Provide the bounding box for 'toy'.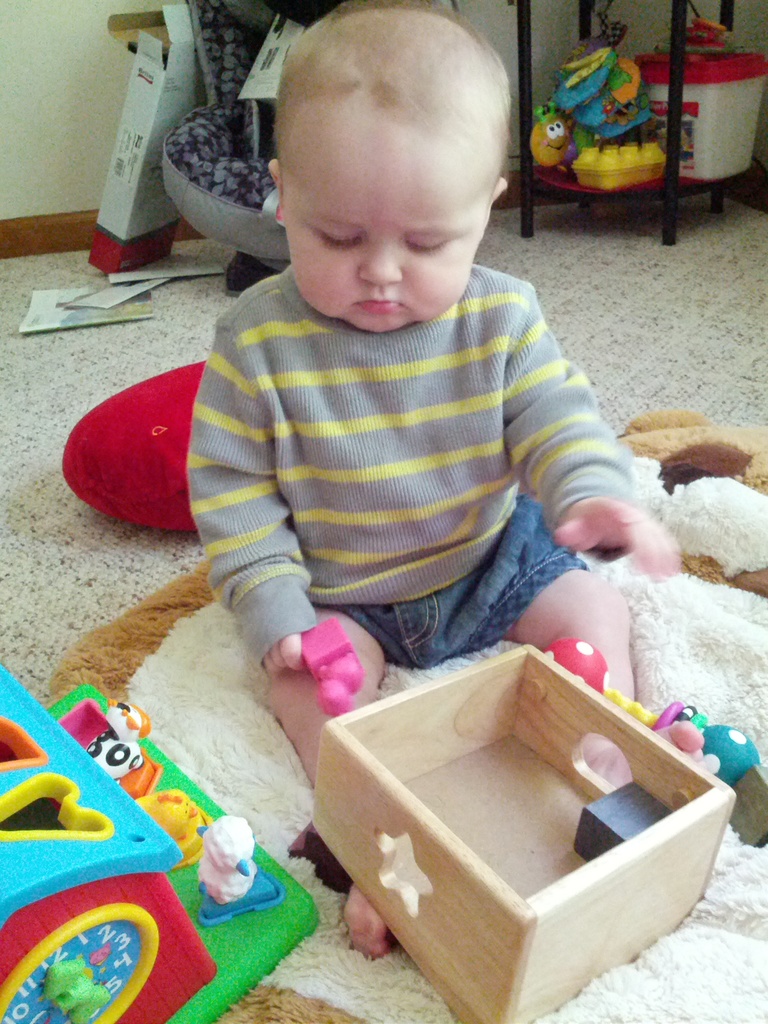
[541,636,762,785].
